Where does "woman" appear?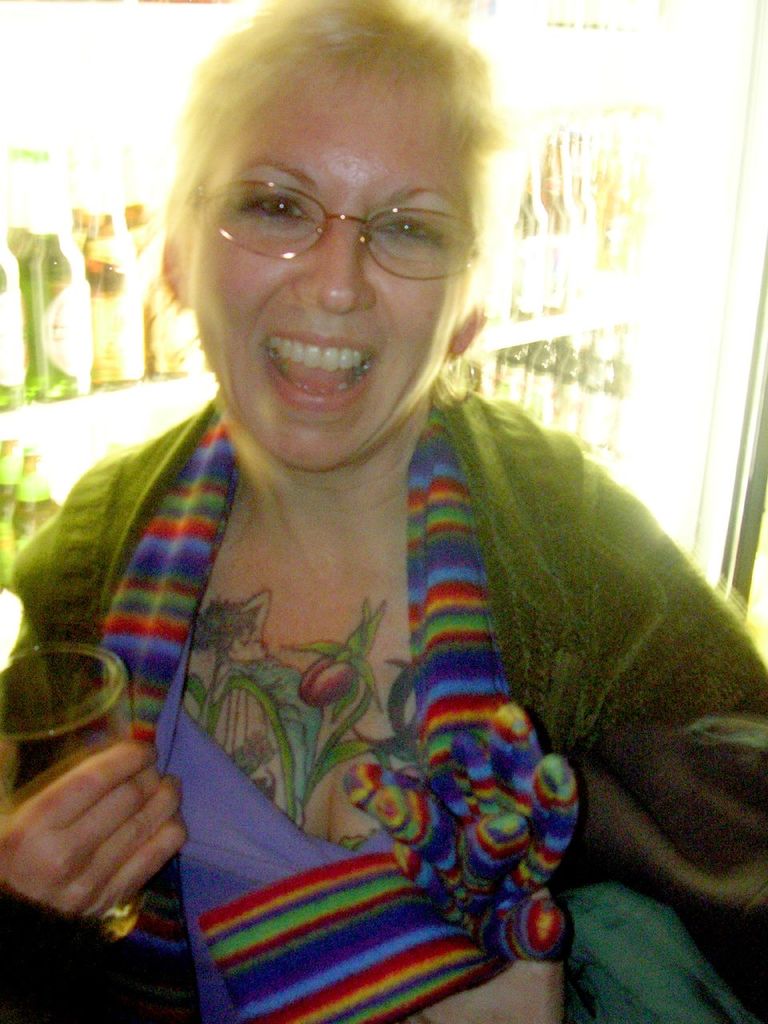
Appears at {"left": 0, "top": 0, "right": 767, "bottom": 1023}.
